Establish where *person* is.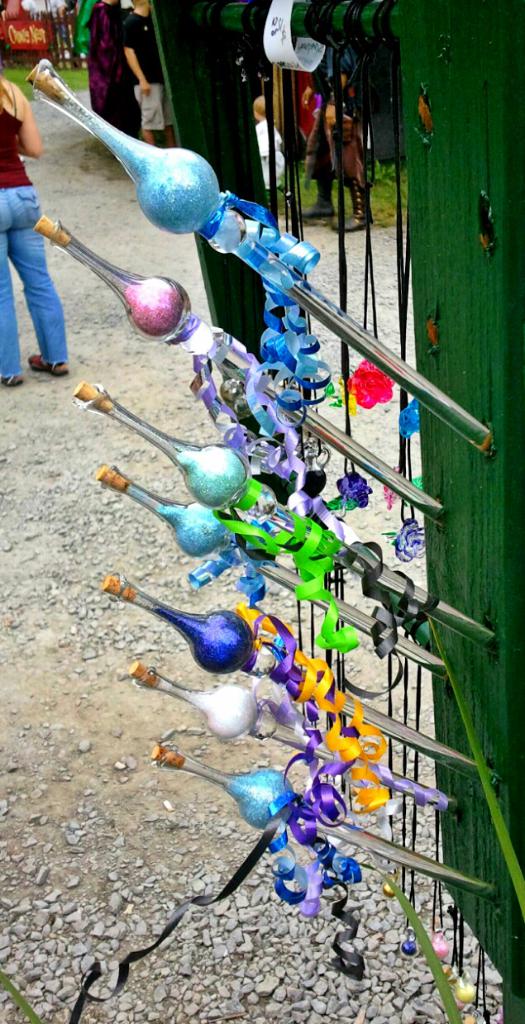
Established at <box>301,58,370,244</box>.
